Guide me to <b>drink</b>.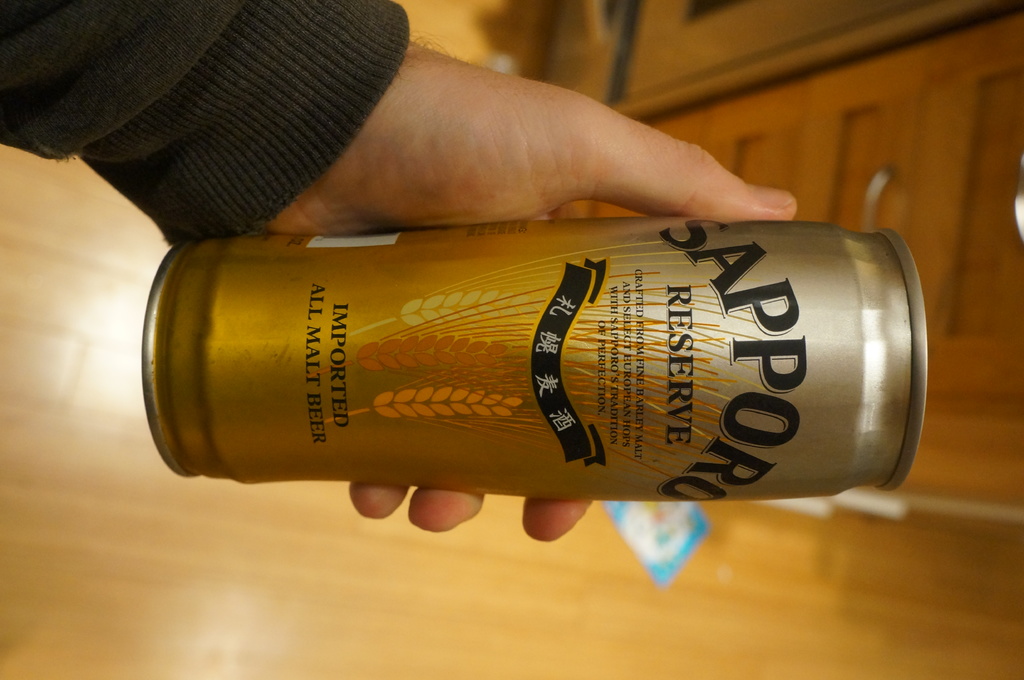
Guidance: {"x1": 138, "y1": 217, "x2": 925, "y2": 507}.
